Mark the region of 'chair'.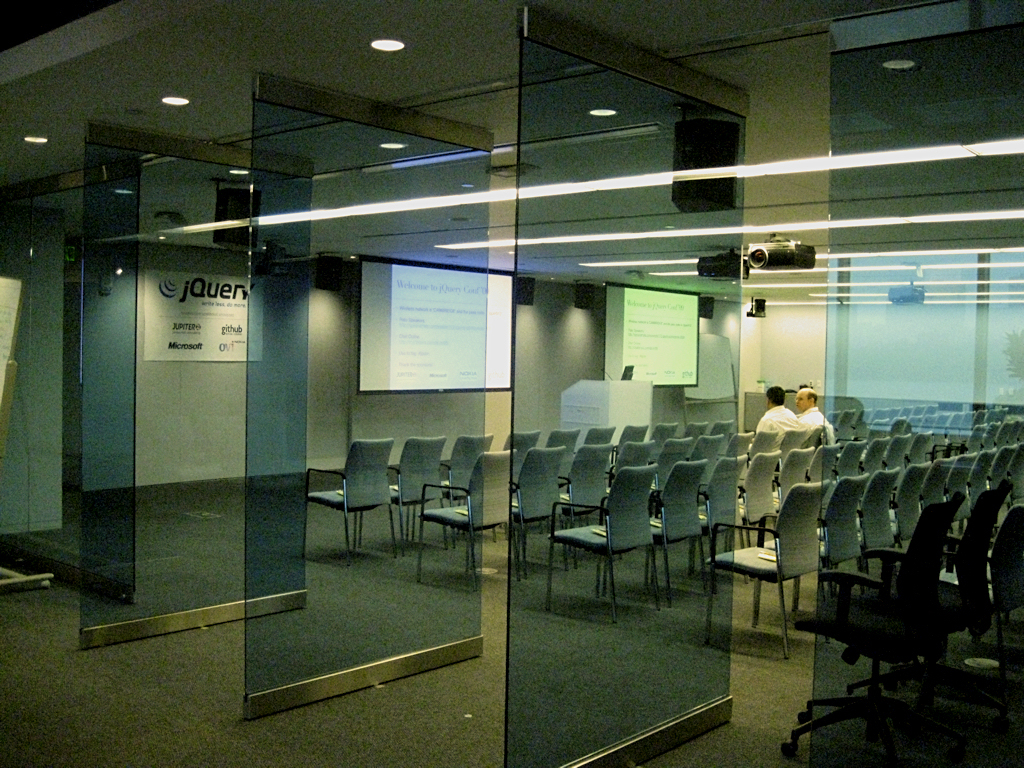
Region: l=355, t=433, r=450, b=554.
